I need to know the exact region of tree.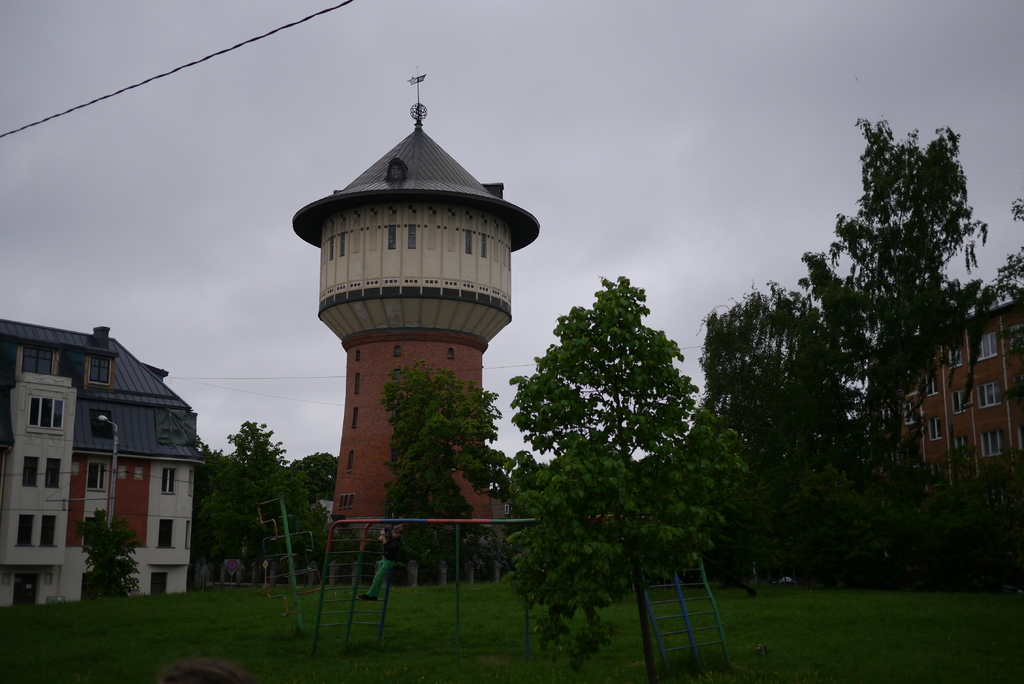
Region: box(499, 278, 752, 683).
